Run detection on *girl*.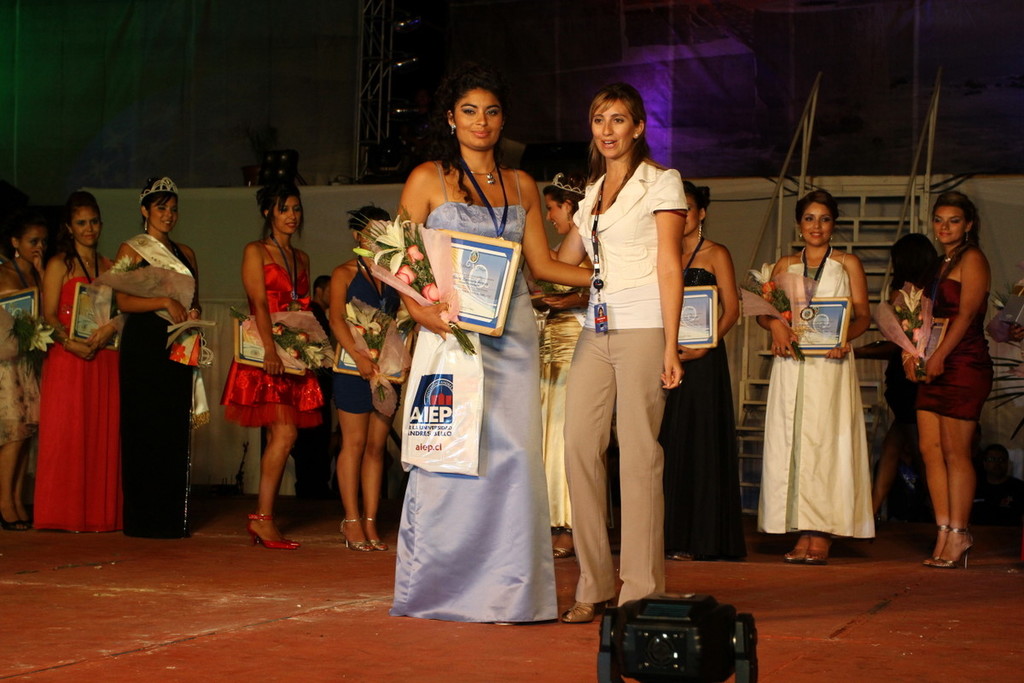
Result: 388, 74, 600, 625.
